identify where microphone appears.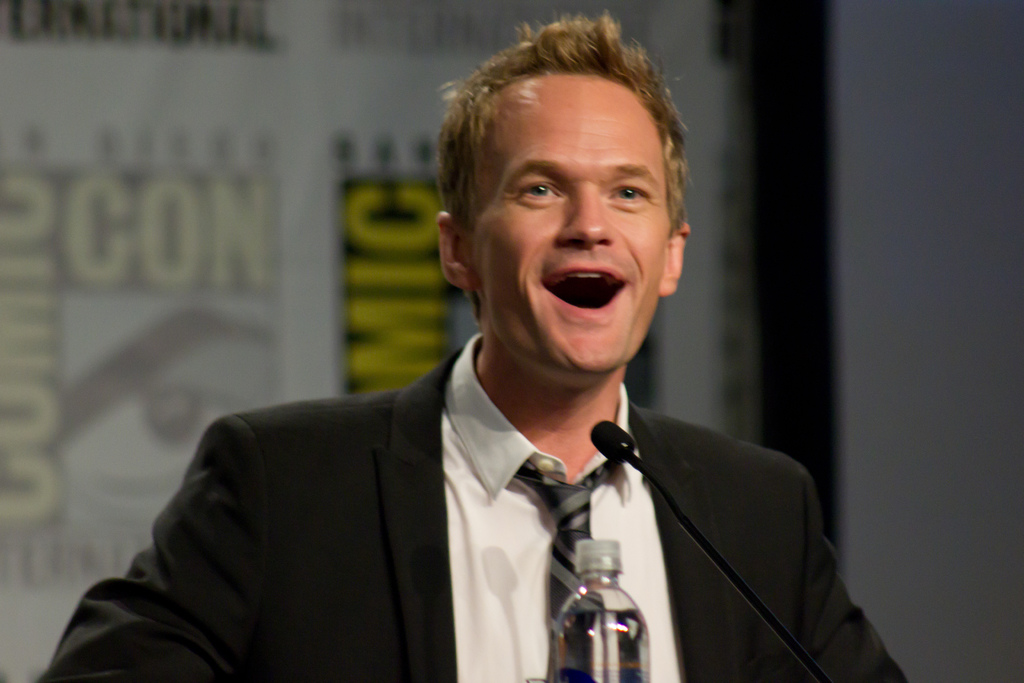
Appears at bbox=[587, 422, 632, 468].
